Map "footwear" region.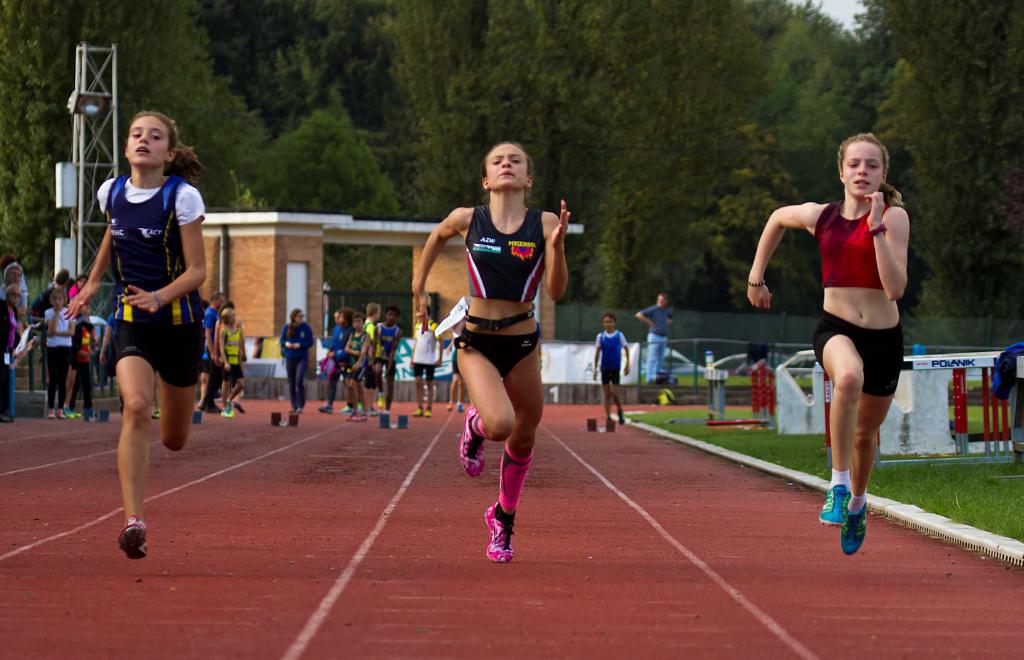
Mapped to (left=342, top=403, right=352, bottom=414).
